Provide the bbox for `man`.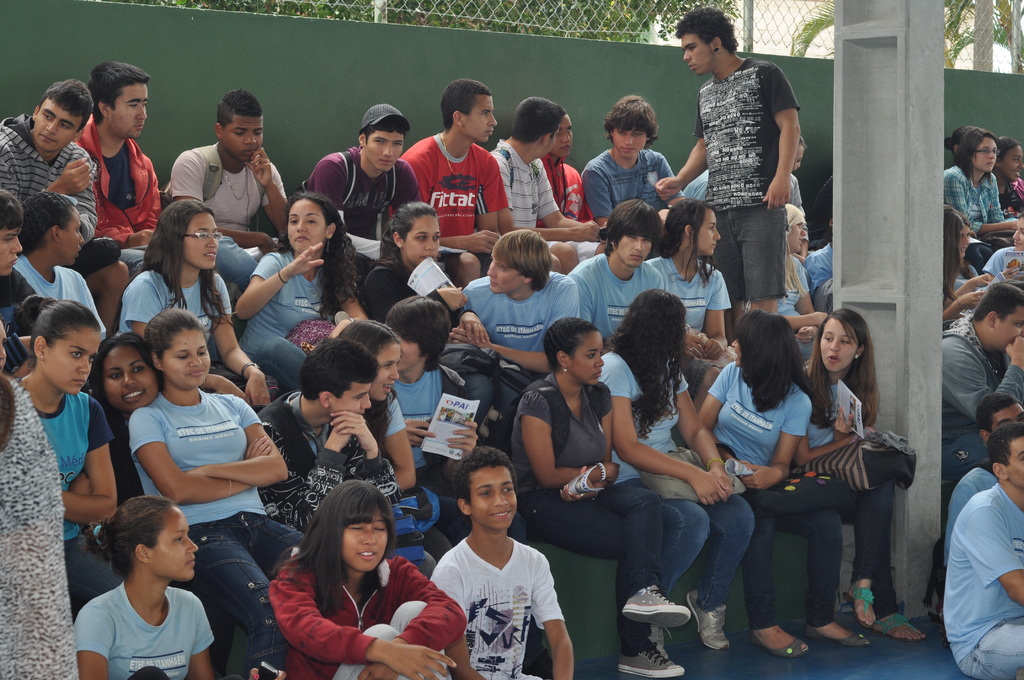
655:3:803:347.
